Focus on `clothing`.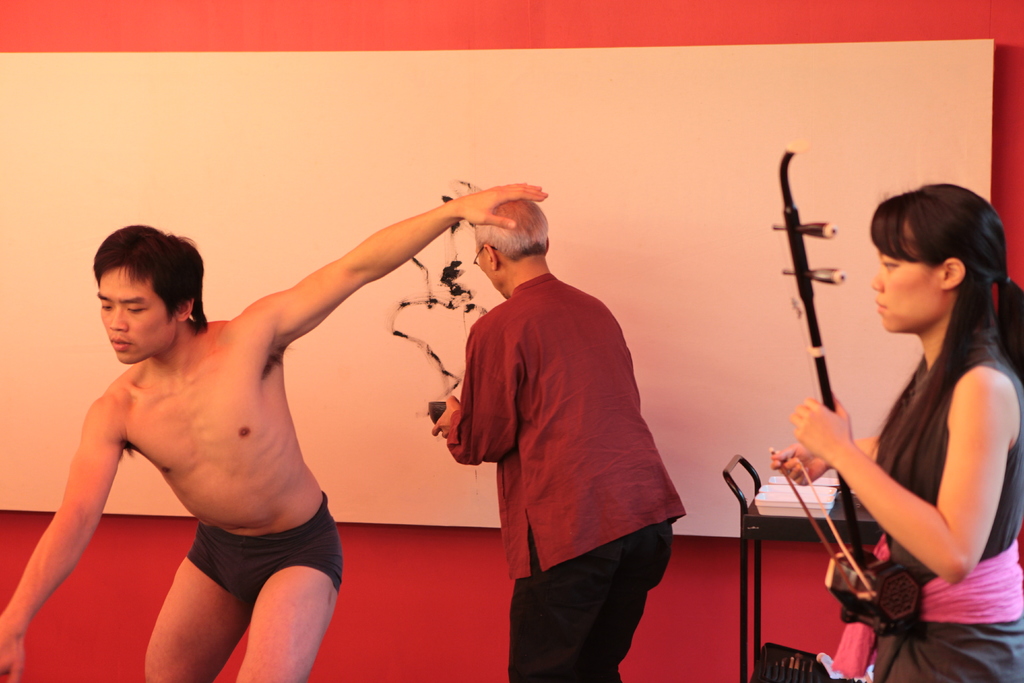
Focused at [x1=771, y1=181, x2=1023, y2=682].
